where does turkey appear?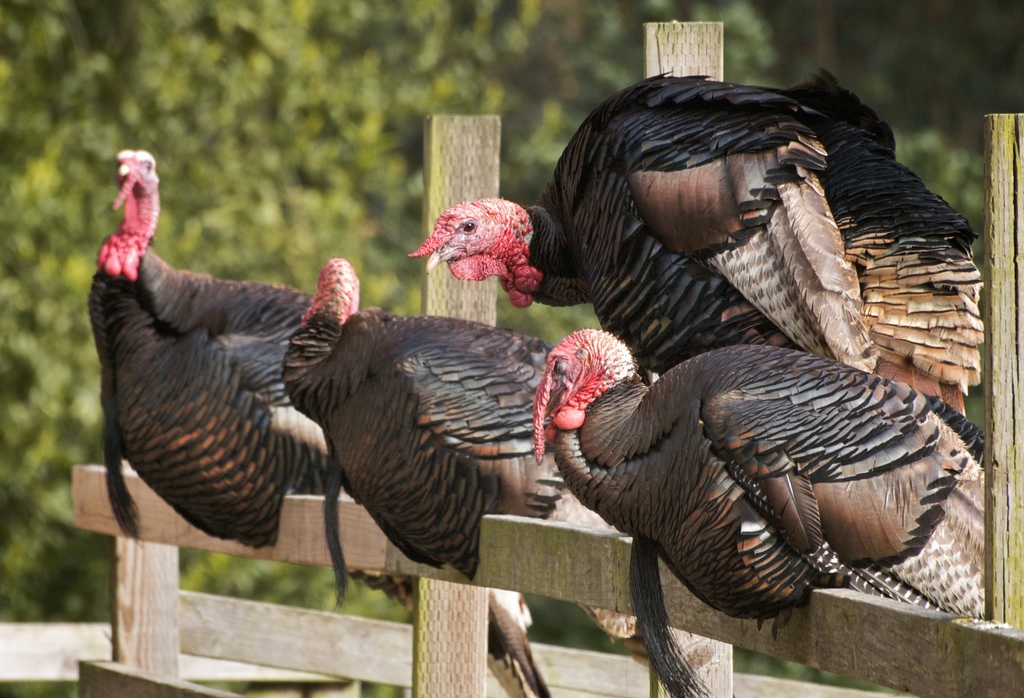
Appears at <region>533, 322, 1000, 690</region>.
